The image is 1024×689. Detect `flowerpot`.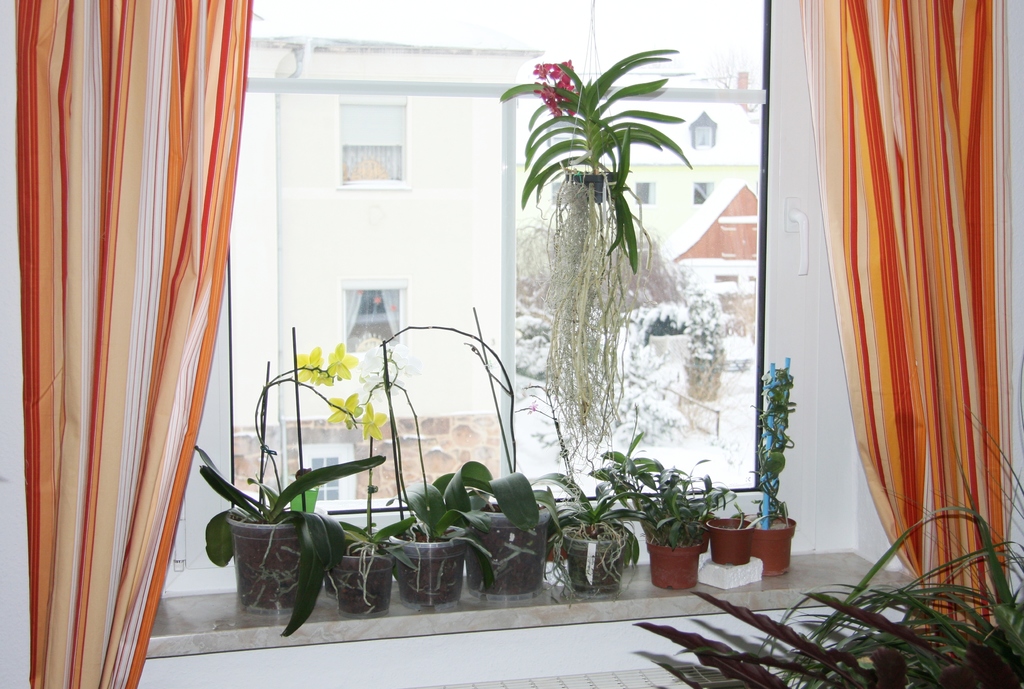
Detection: (569,171,611,202).
